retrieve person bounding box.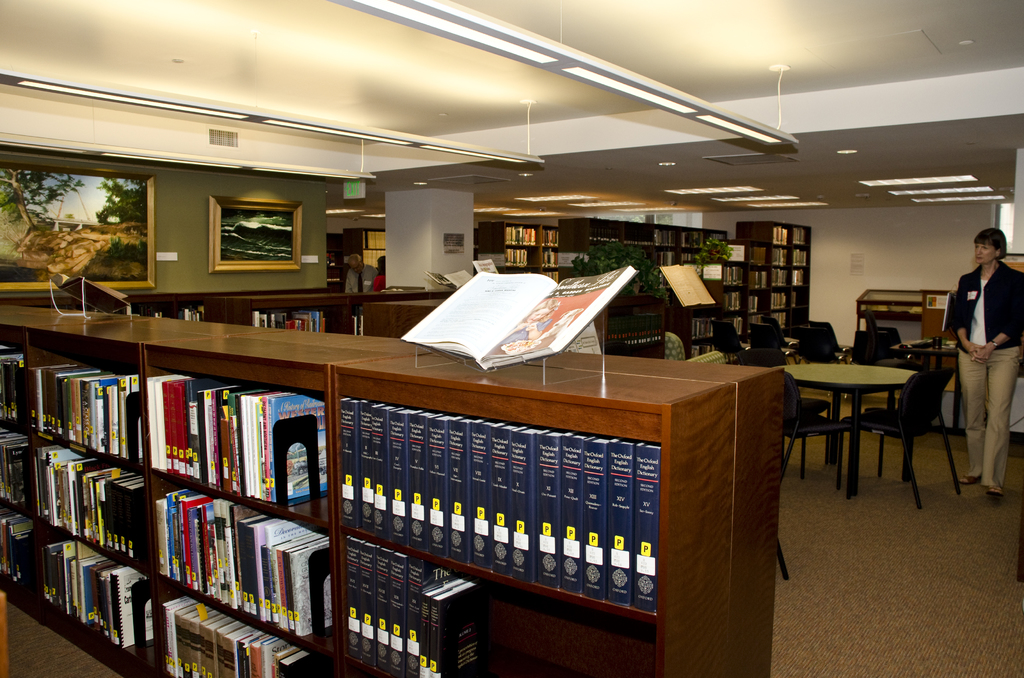
Bounding box: bbox=[343, 252, 378, 291].
